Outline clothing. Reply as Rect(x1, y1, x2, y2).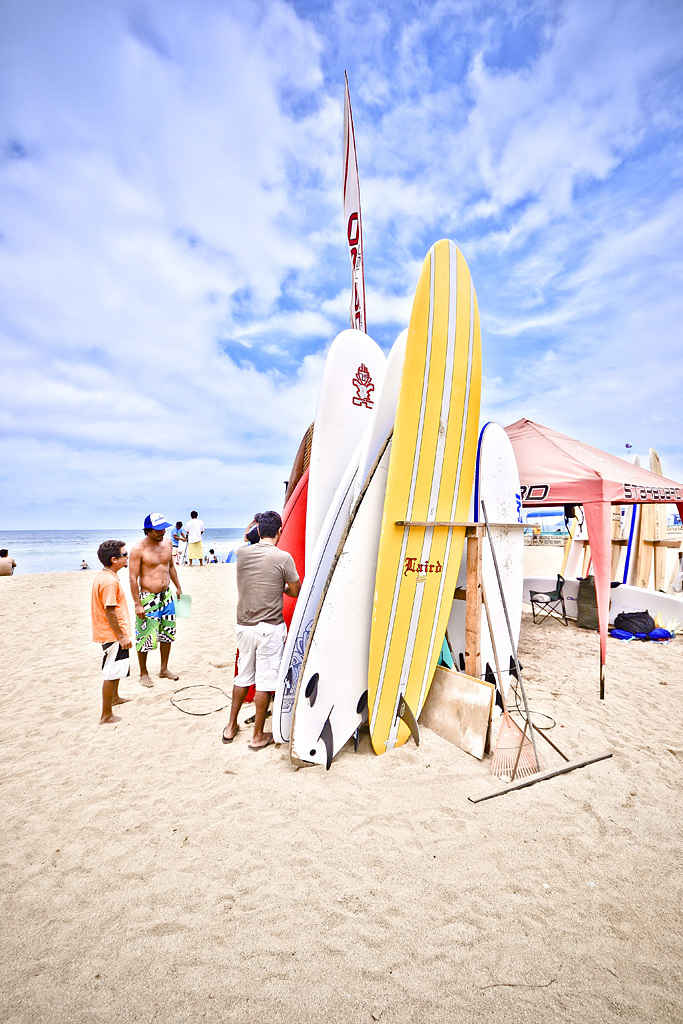
Rect(167, 525, 183, 562).
